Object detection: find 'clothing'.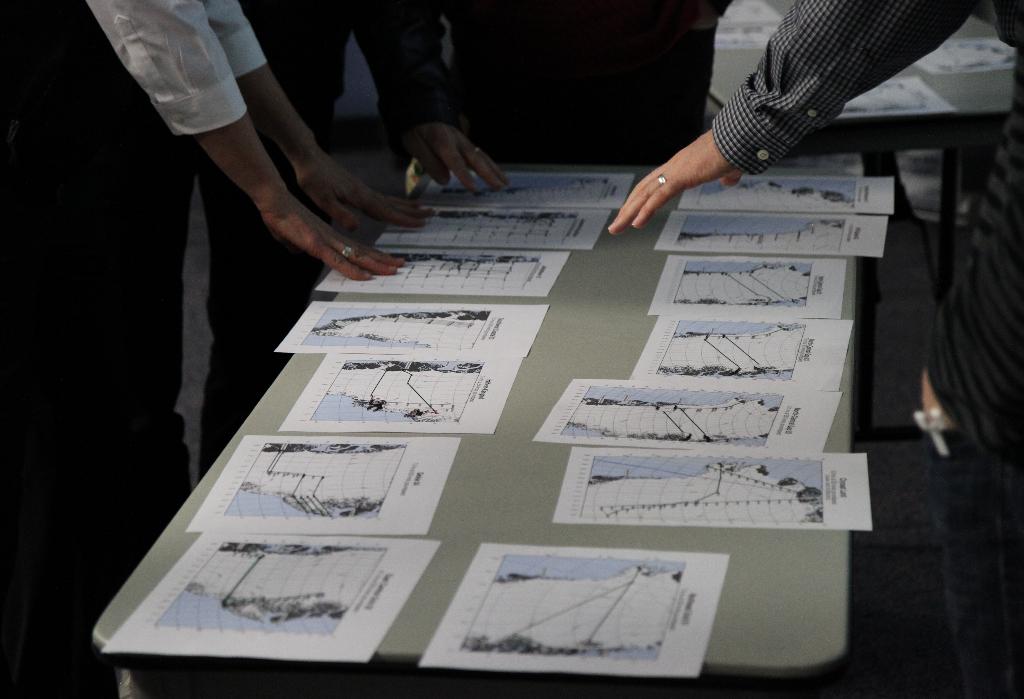
<region>707, 0, 1014, 698</region>.
